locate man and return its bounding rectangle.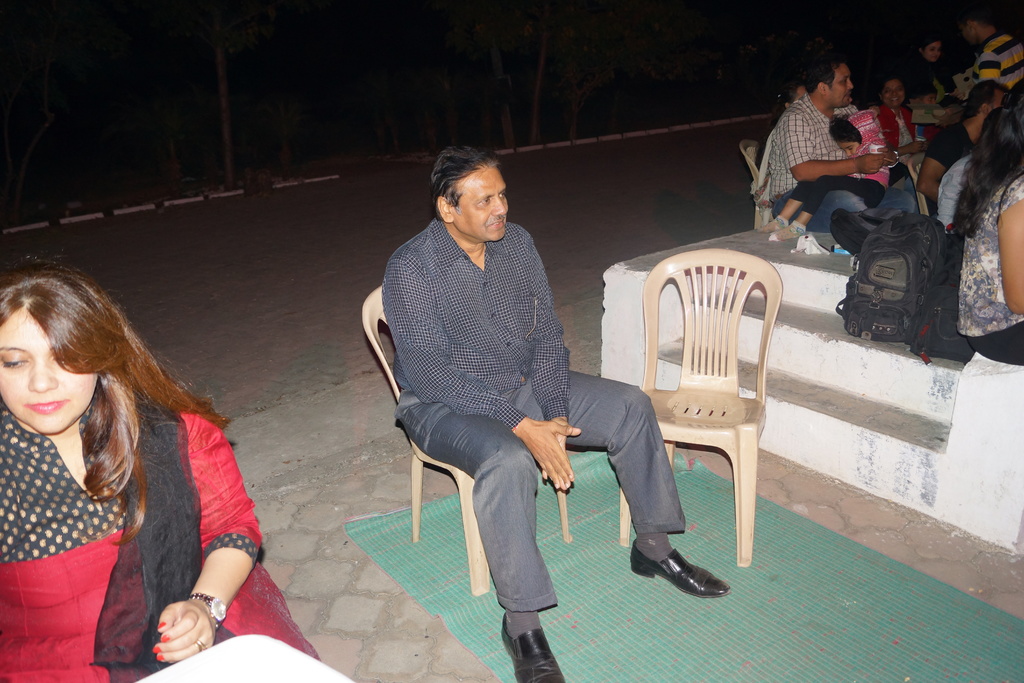
963, 3, 1023, 92.
